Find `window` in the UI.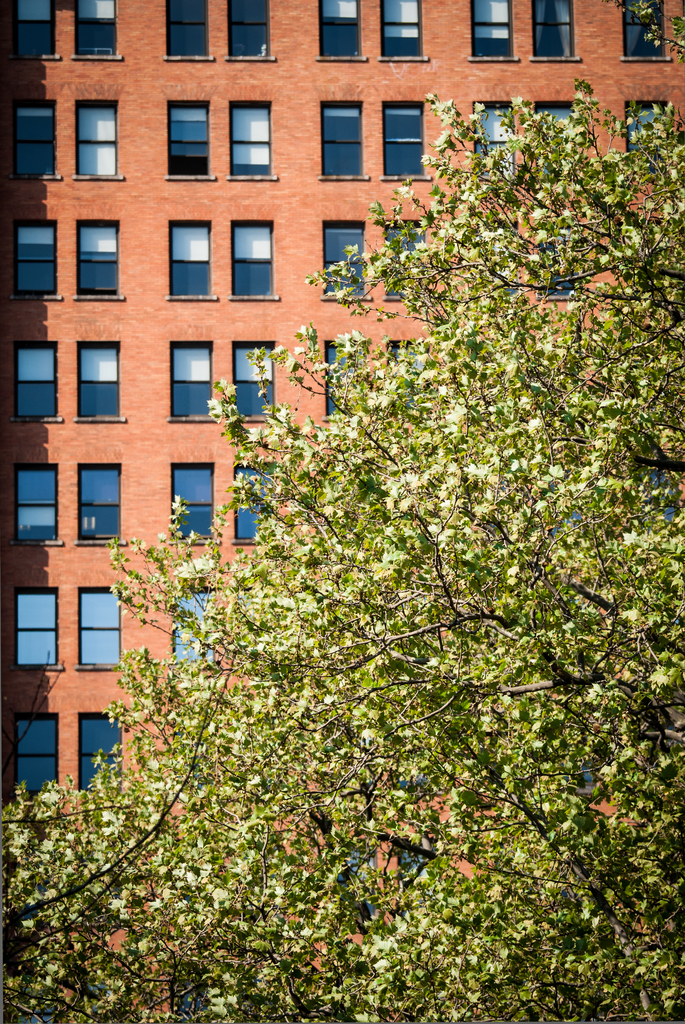
UI element at <bbox>231, 463, 276, 541</bbox>.
